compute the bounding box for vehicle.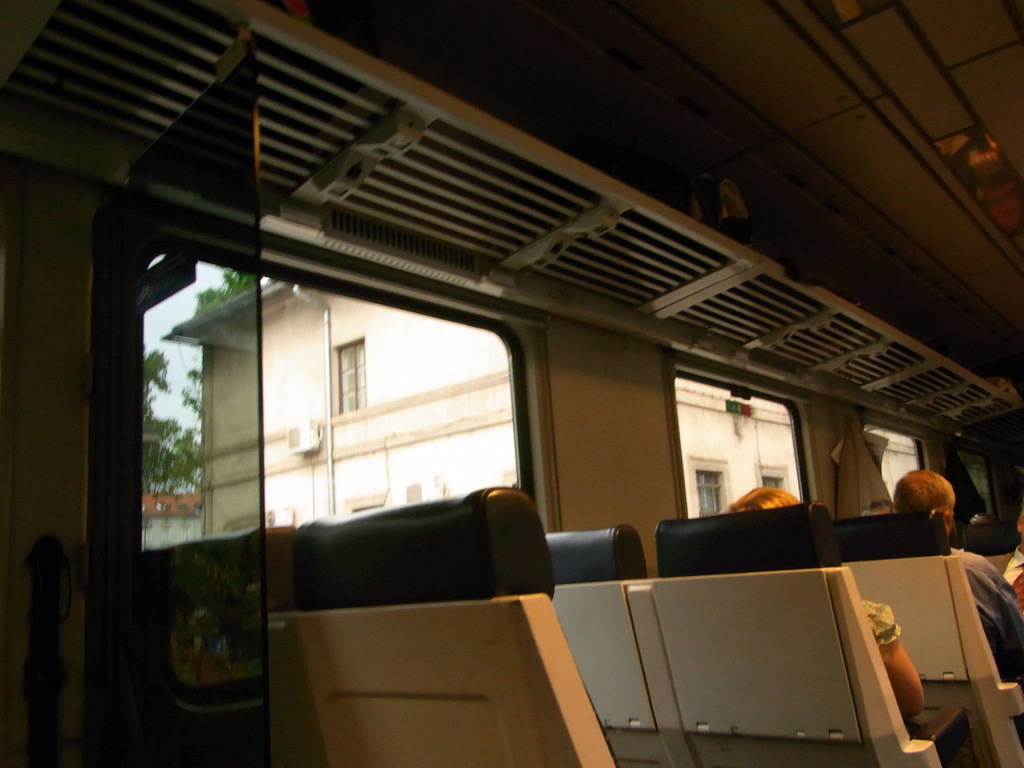
select_region(0, 0, 1021, 767).
